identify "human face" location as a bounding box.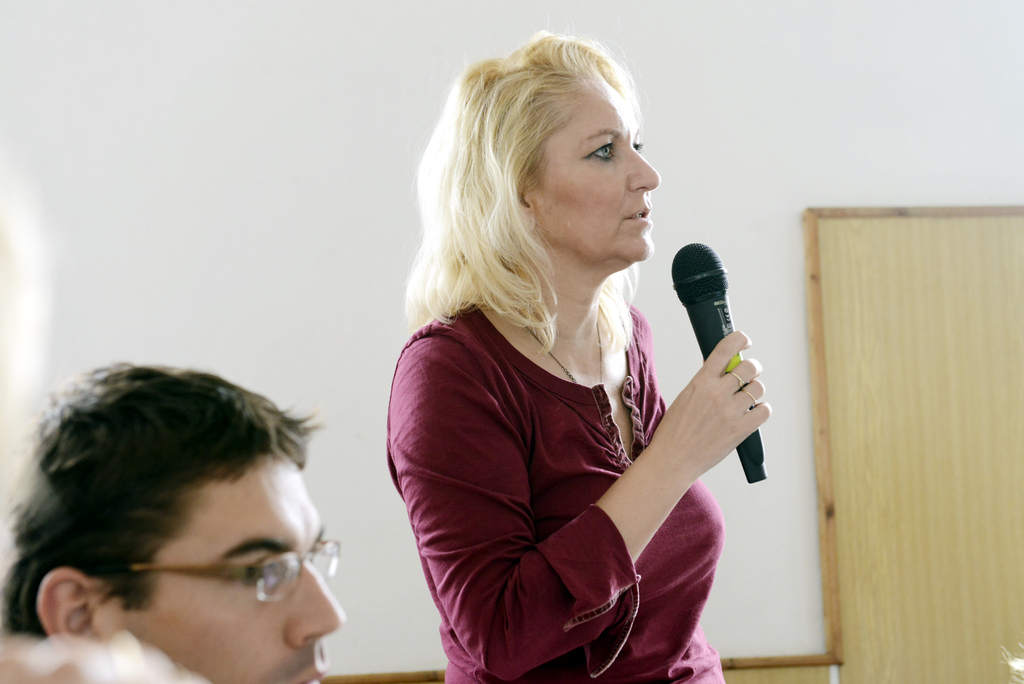
[541,81,659,256].
